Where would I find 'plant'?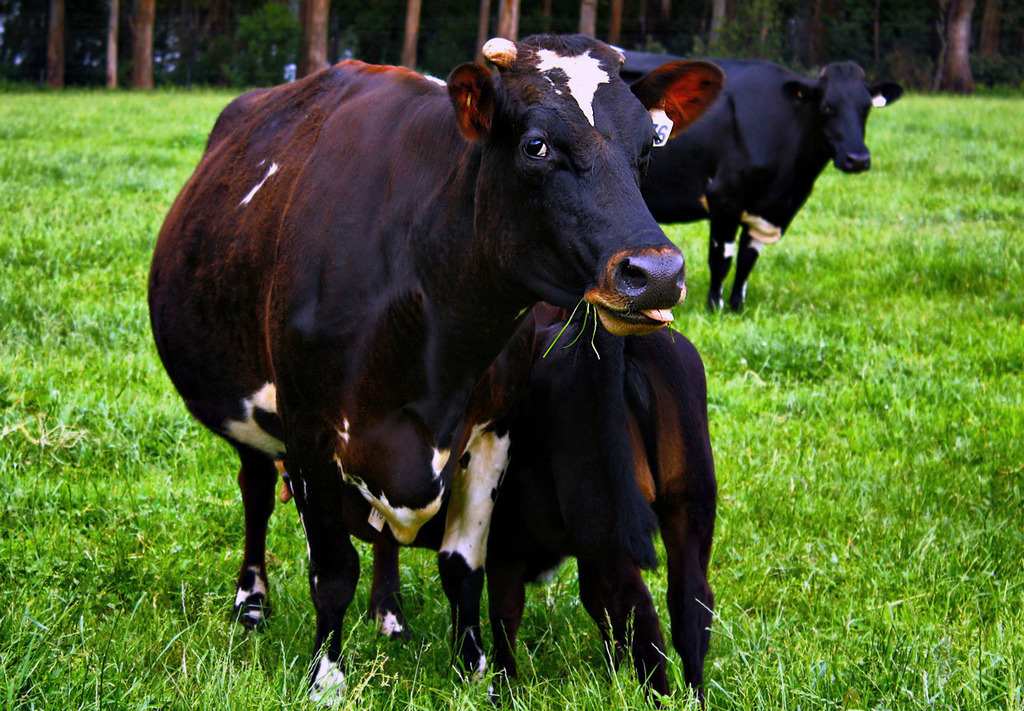
At region(808, 2, 910, 99).
